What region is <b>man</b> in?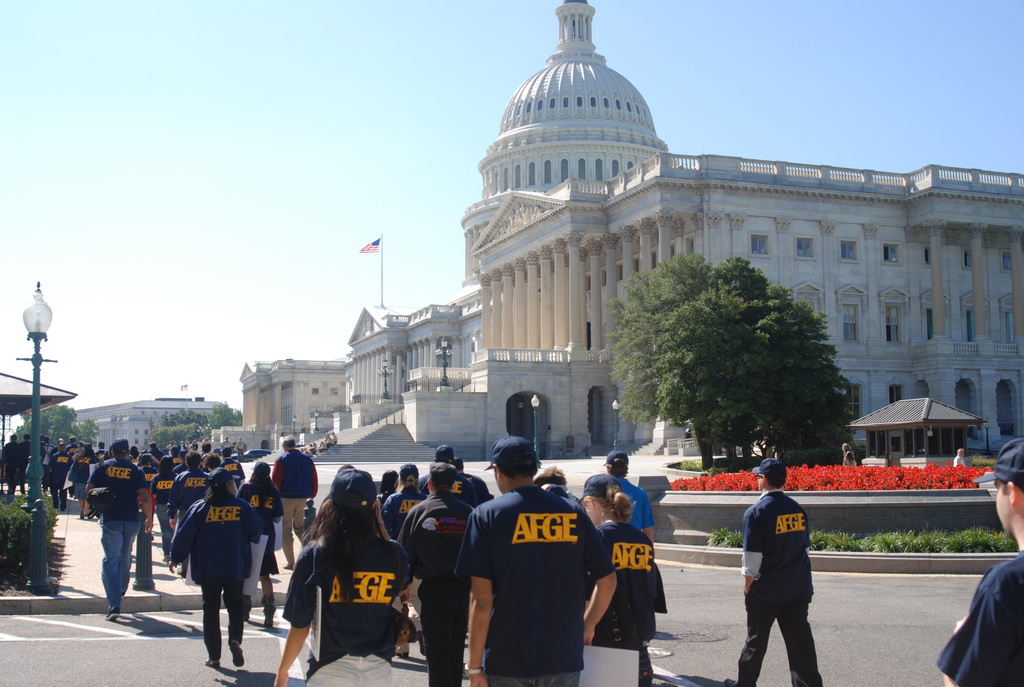
{"left": 47, "top": 438, "right": 77, "bottom": 513}.
